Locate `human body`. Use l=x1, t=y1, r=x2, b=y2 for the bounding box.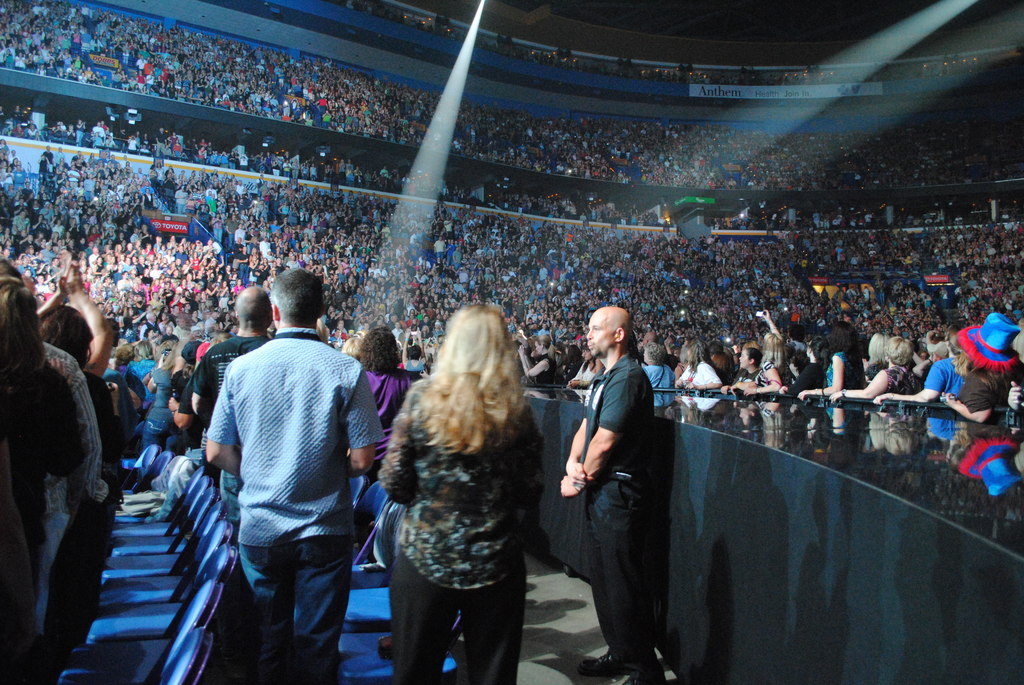
l=186, t=284, r=273, b=429.
